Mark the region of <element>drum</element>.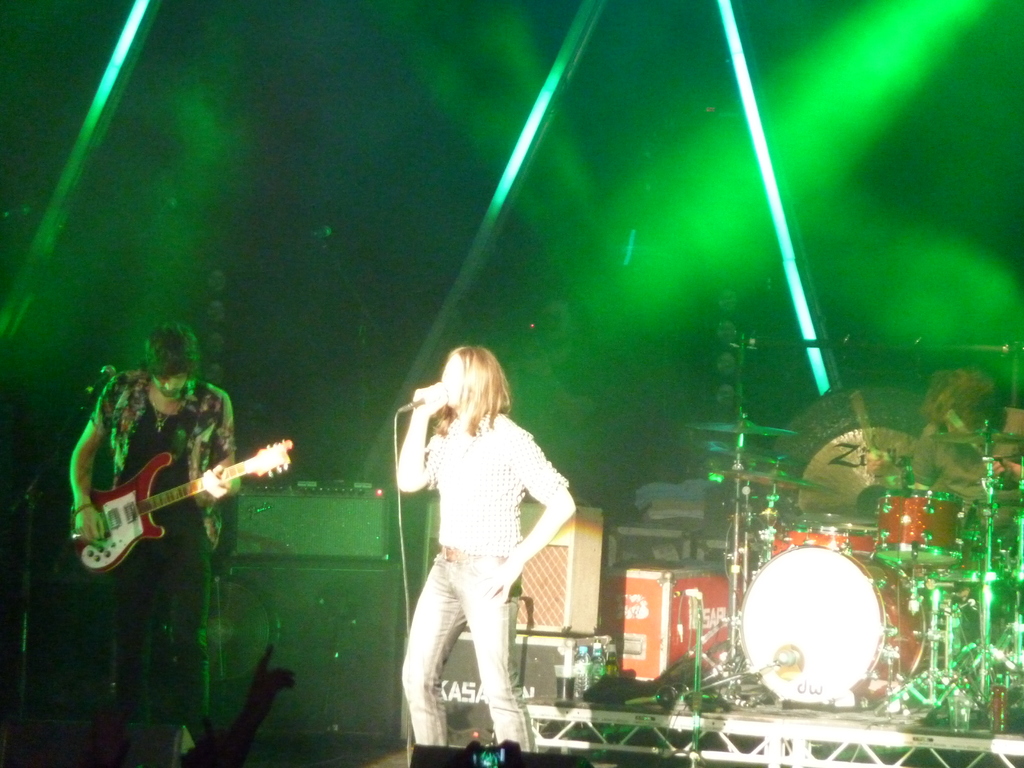
Region: region(877, 490, 964, 569).
